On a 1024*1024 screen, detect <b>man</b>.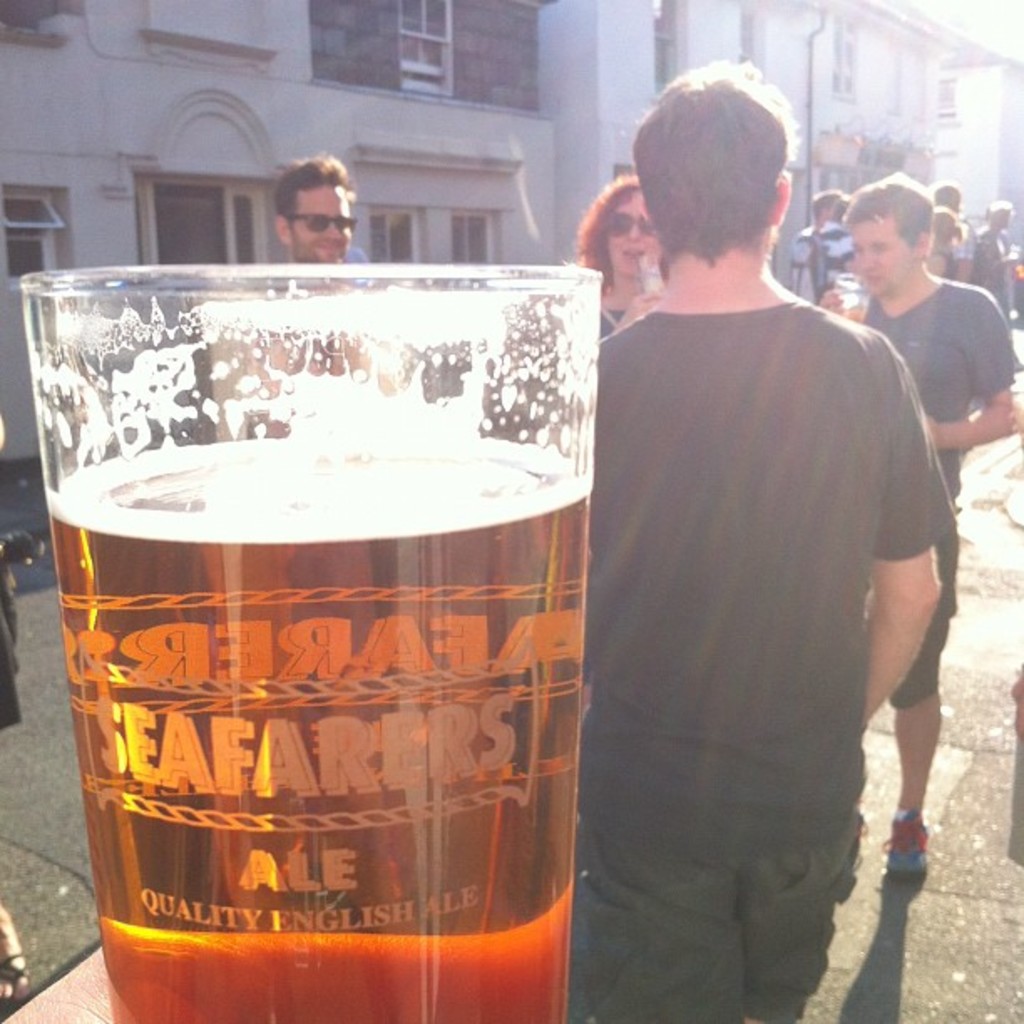
<box>276,147,348,269</box>.
